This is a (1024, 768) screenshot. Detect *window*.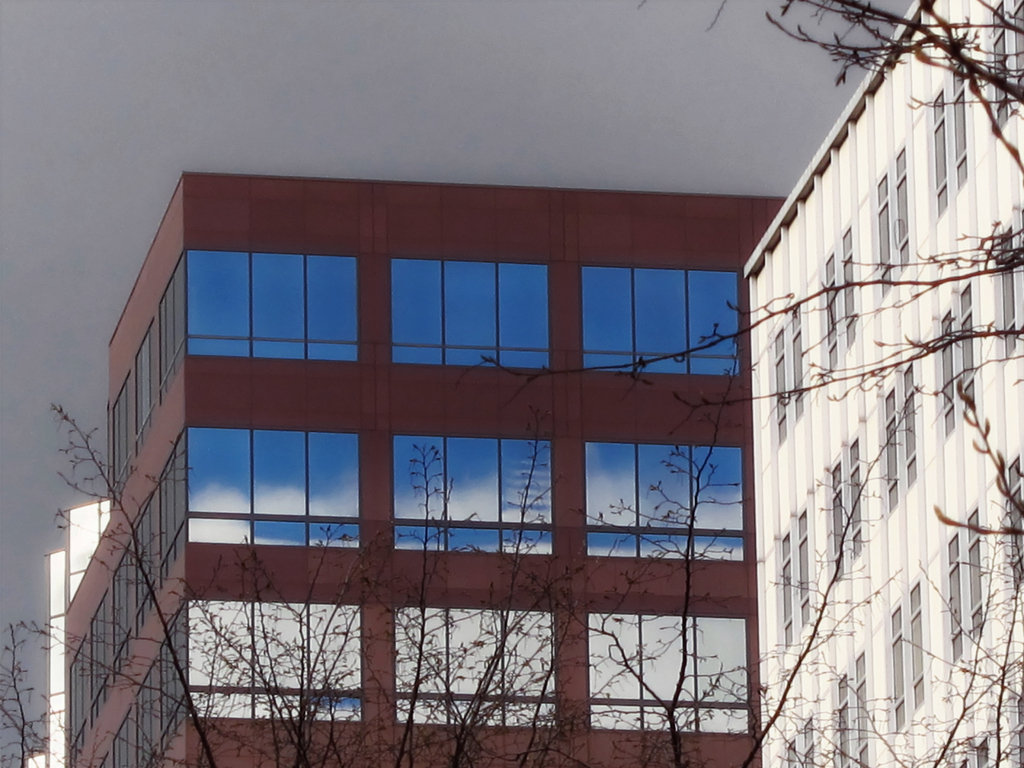
<box>1004,451,1023,593</box>.
